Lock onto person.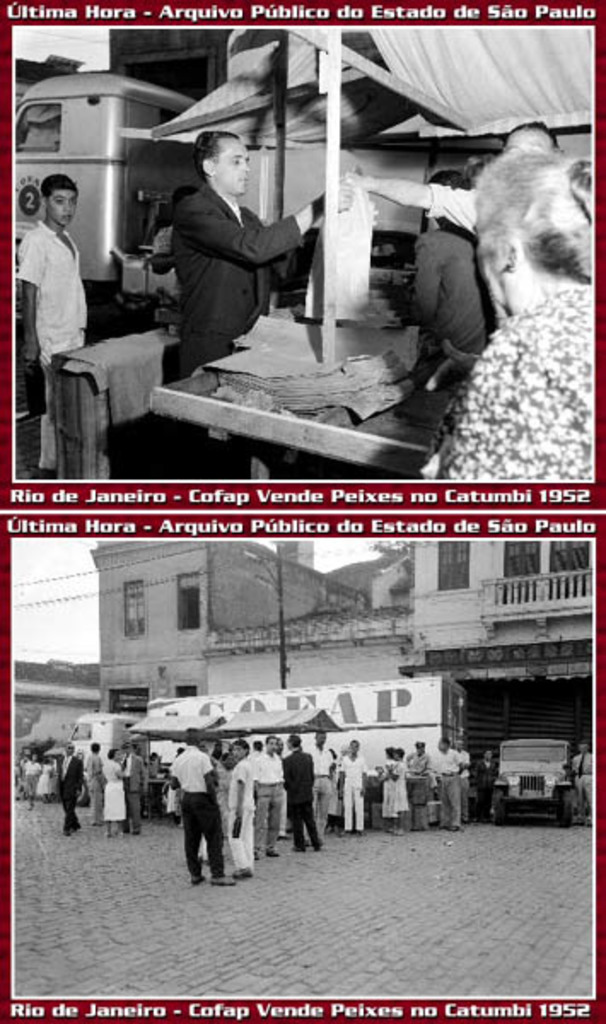
Locked: BBox(304, 732, 335, 850).
